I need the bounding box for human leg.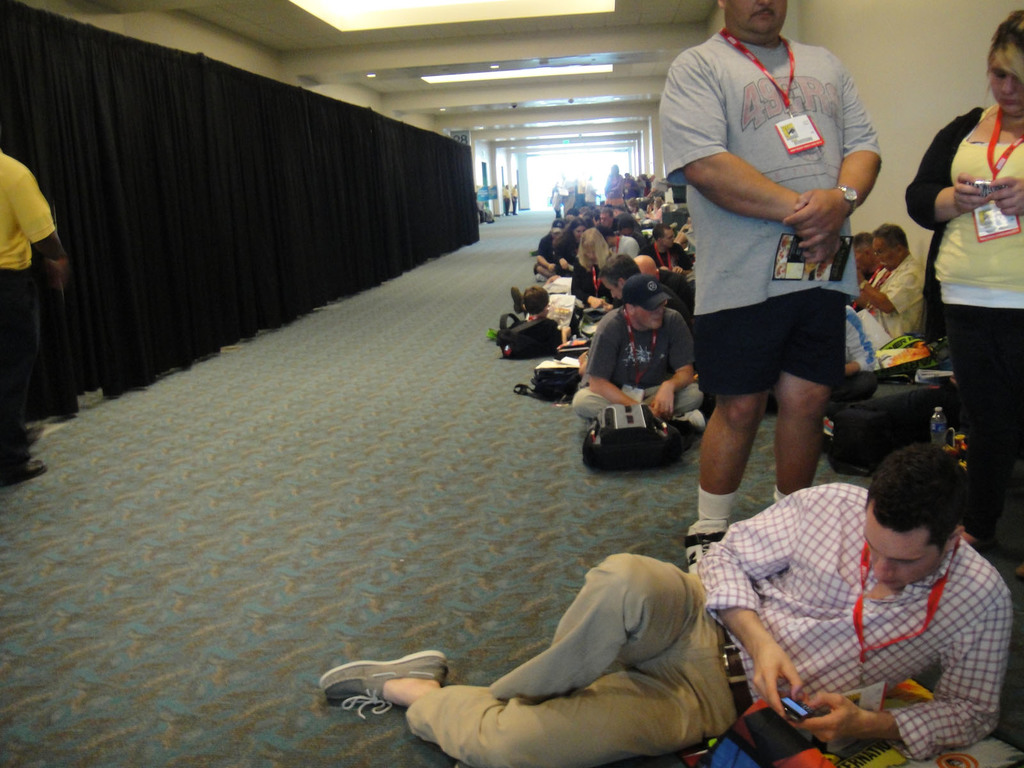
Here it is: (left=575, top=388, right=620, bottom=421).
